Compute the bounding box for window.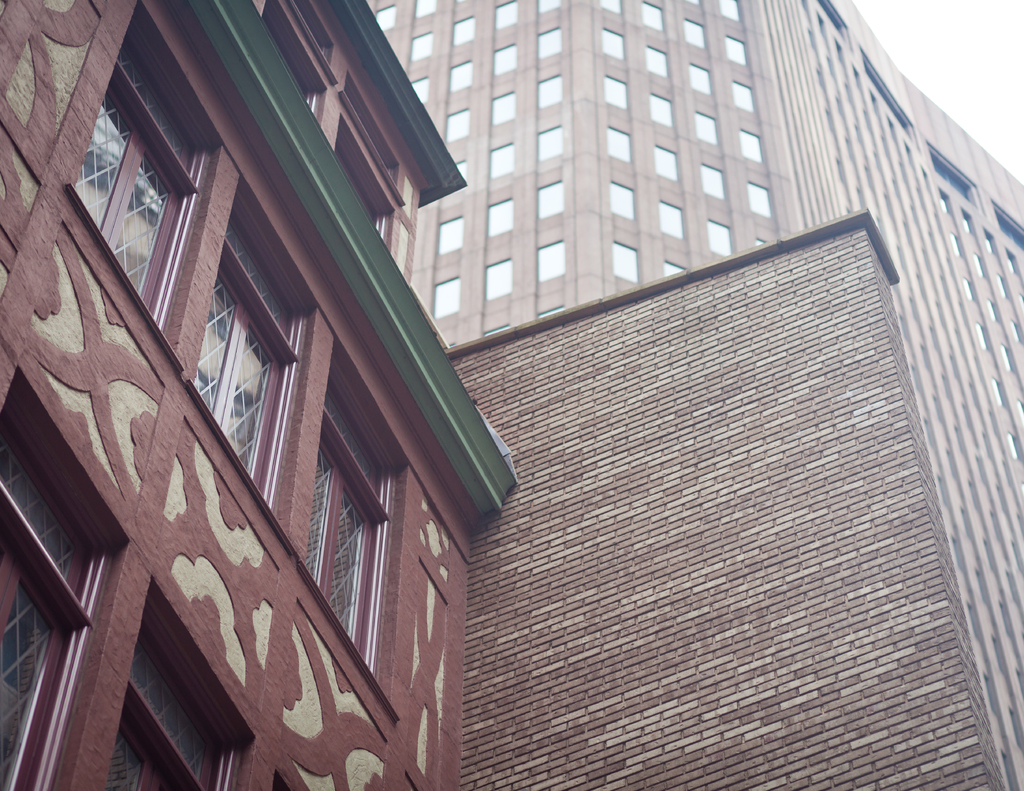
region(601, 27, 627, 63).
